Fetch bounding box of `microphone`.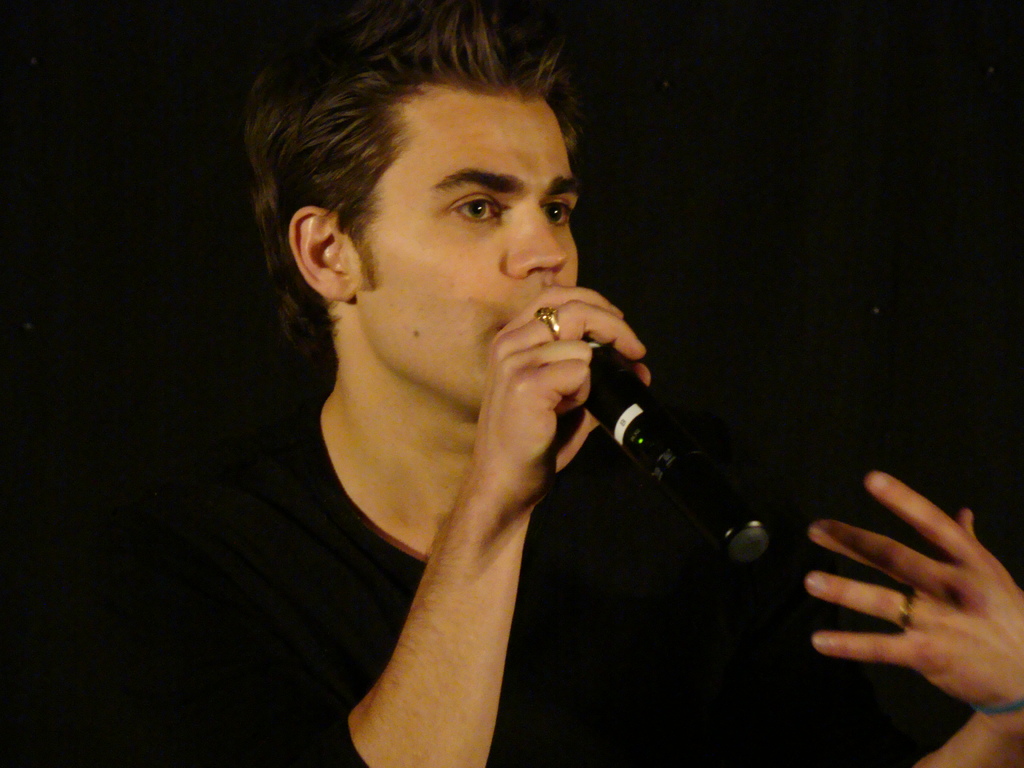
Bbox: 581 327 771 568.
